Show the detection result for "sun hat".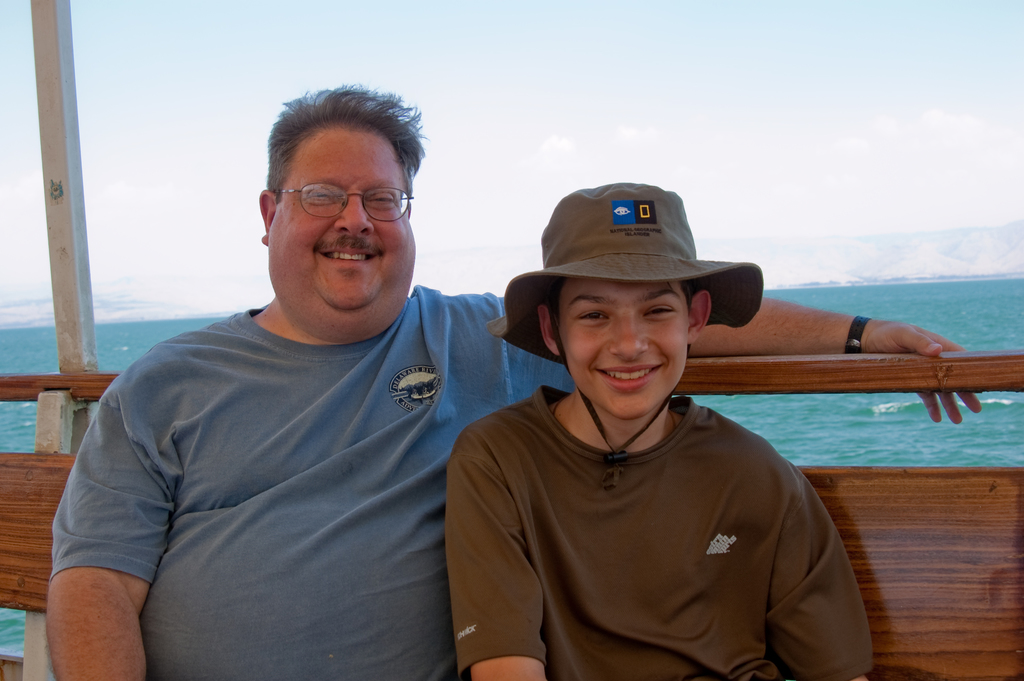
x1=479 y1=183 x2=765 y2=489.
